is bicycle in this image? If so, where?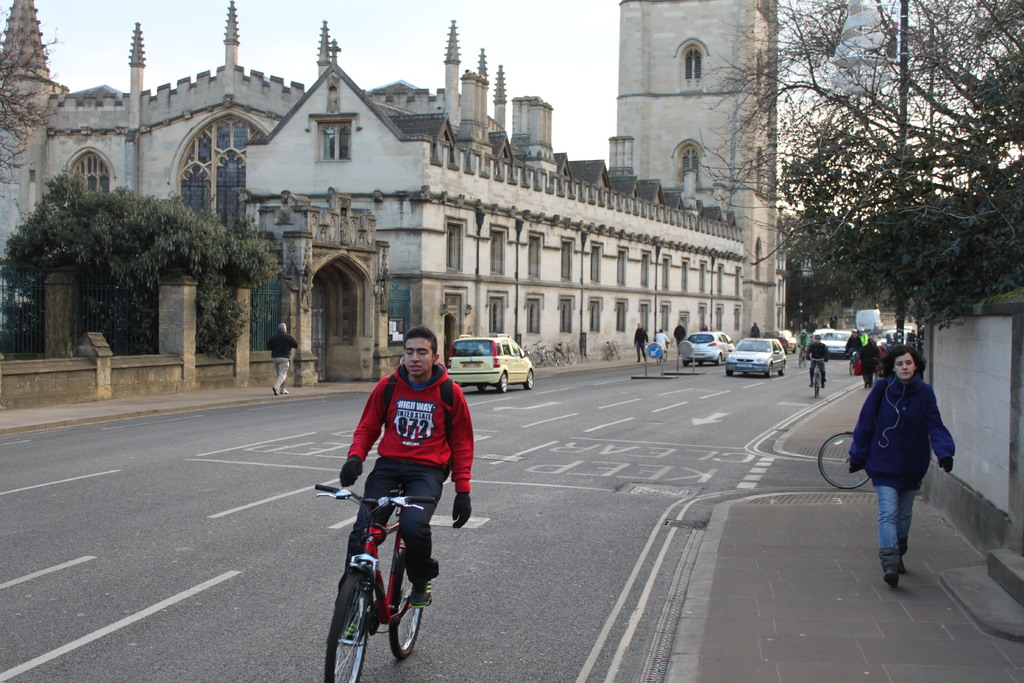
Yes, at rect(846, 350, 861, 372).
